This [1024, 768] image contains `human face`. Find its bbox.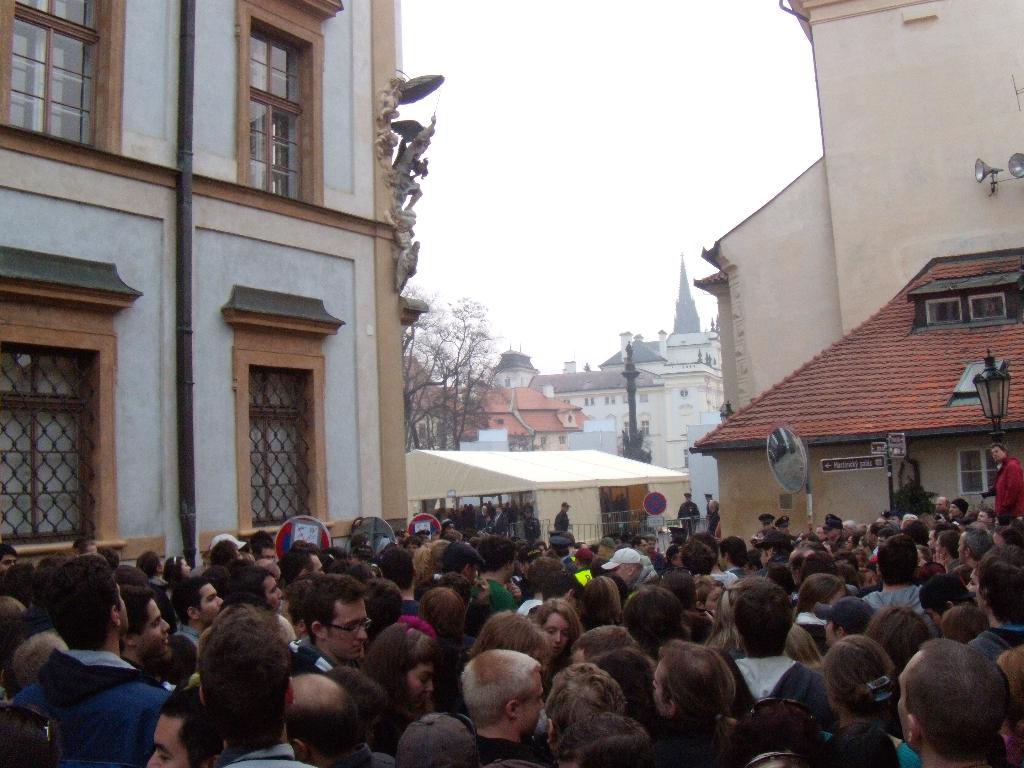
[328, 600, 365, 659].
